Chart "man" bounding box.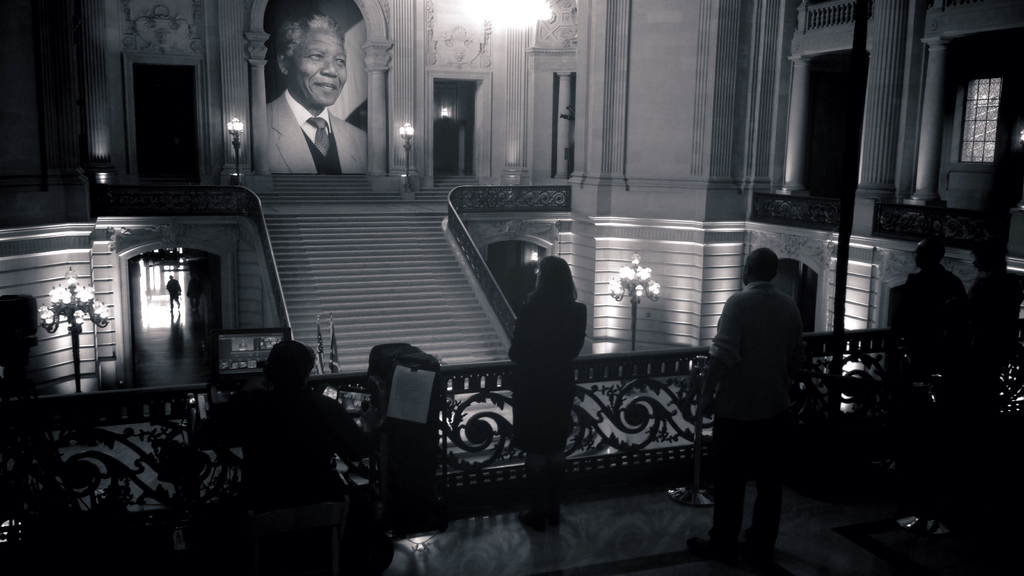
Charted: {"x1": 246, "y1": 24, "x2": 372, "y2": 179}.
